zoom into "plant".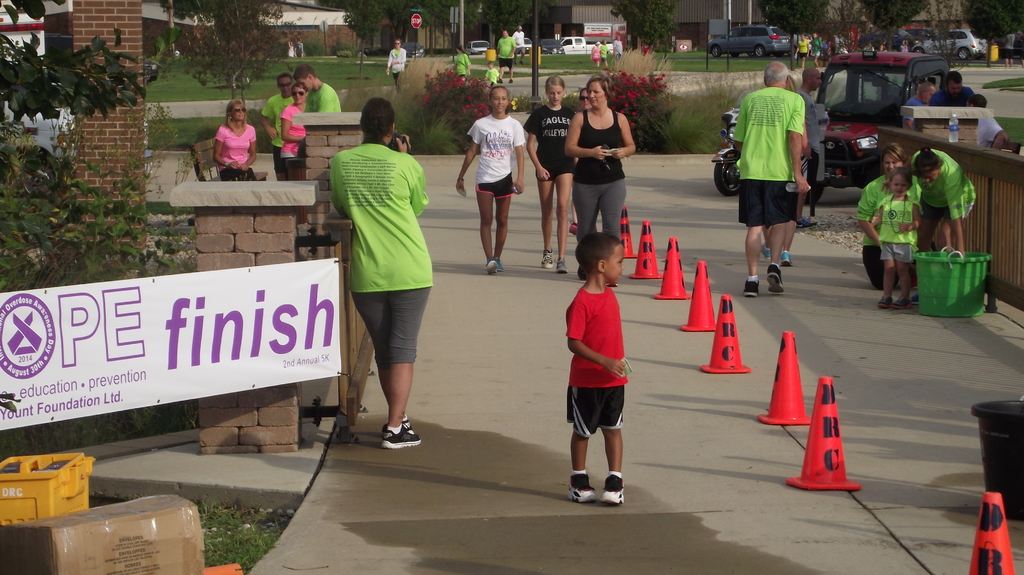
Zoom target: (x1=182, y1=500, x2=289, y2=574).
